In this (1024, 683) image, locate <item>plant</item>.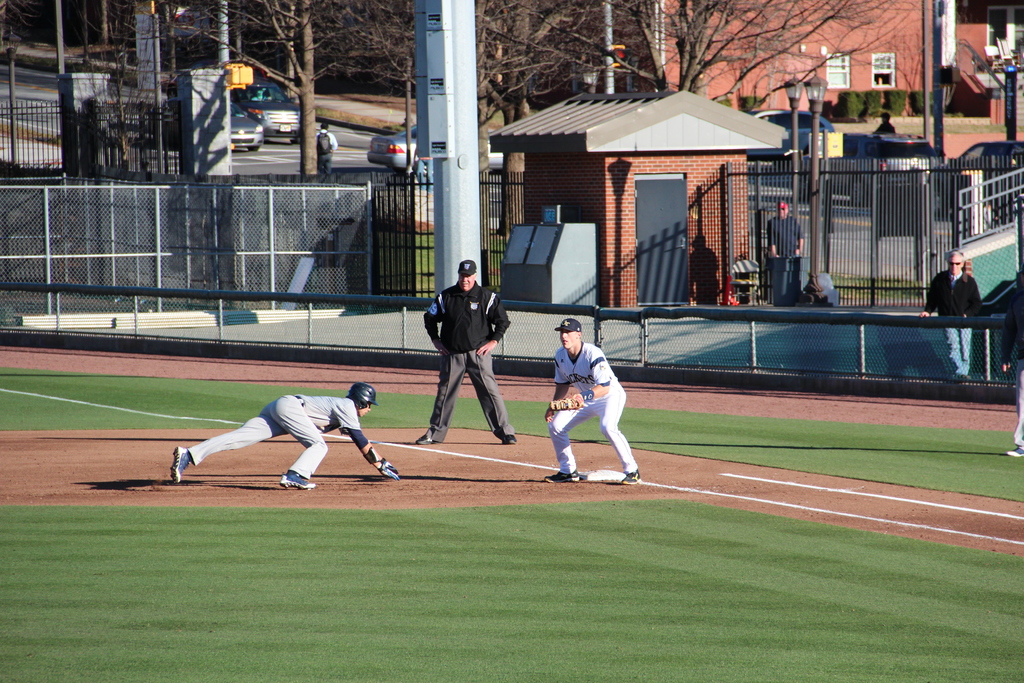
Bounding box: rect(884, 110, 1018, 134).
